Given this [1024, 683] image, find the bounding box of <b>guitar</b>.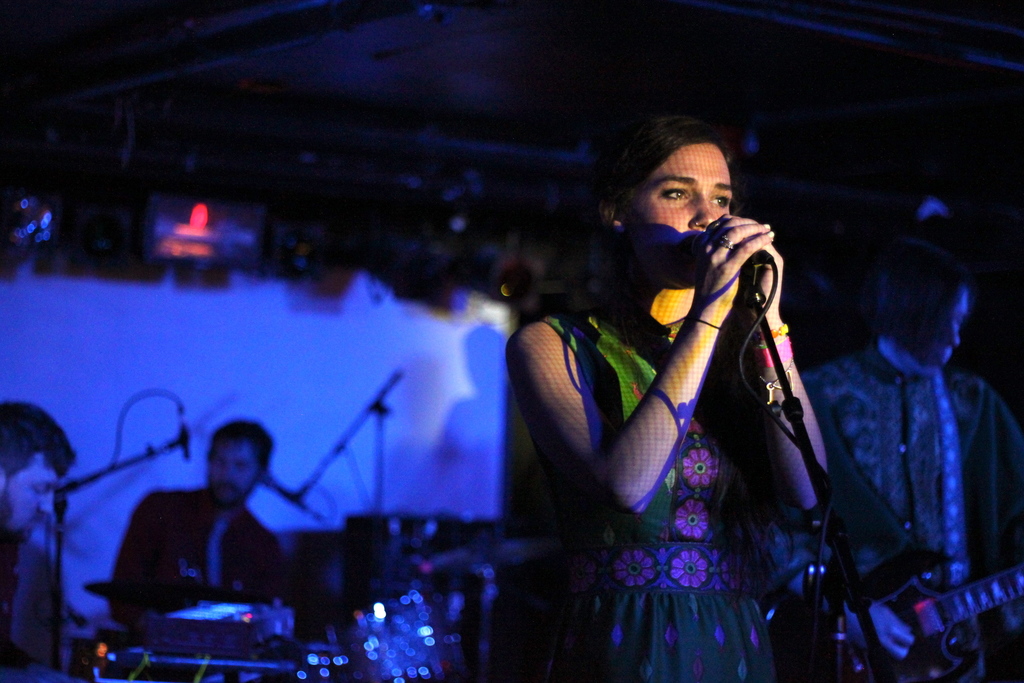
crop(760, 564, 1023, 682).
